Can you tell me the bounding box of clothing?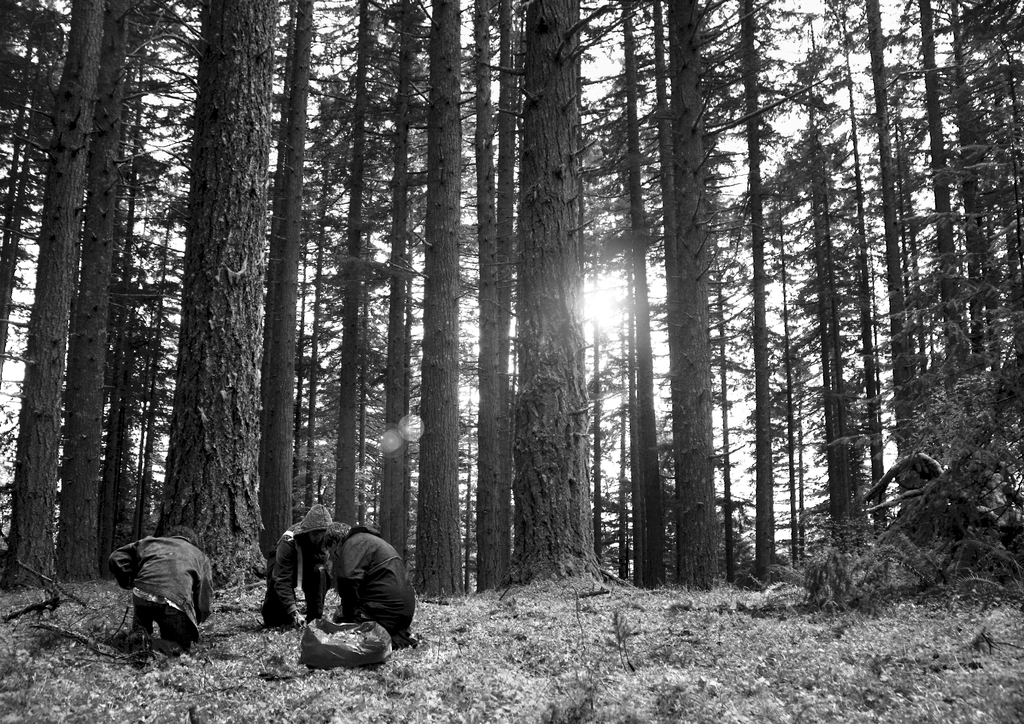
{"left": 294, "top": 518, "right": 415, "bottom": 659}.
